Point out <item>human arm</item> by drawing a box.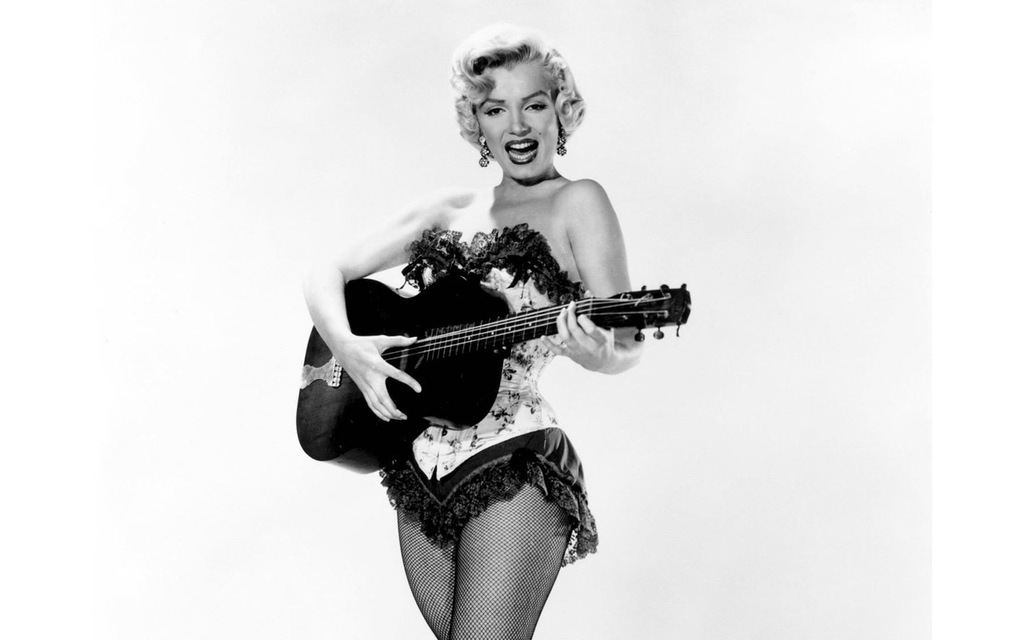
<box>287,182,450,438</box>.
